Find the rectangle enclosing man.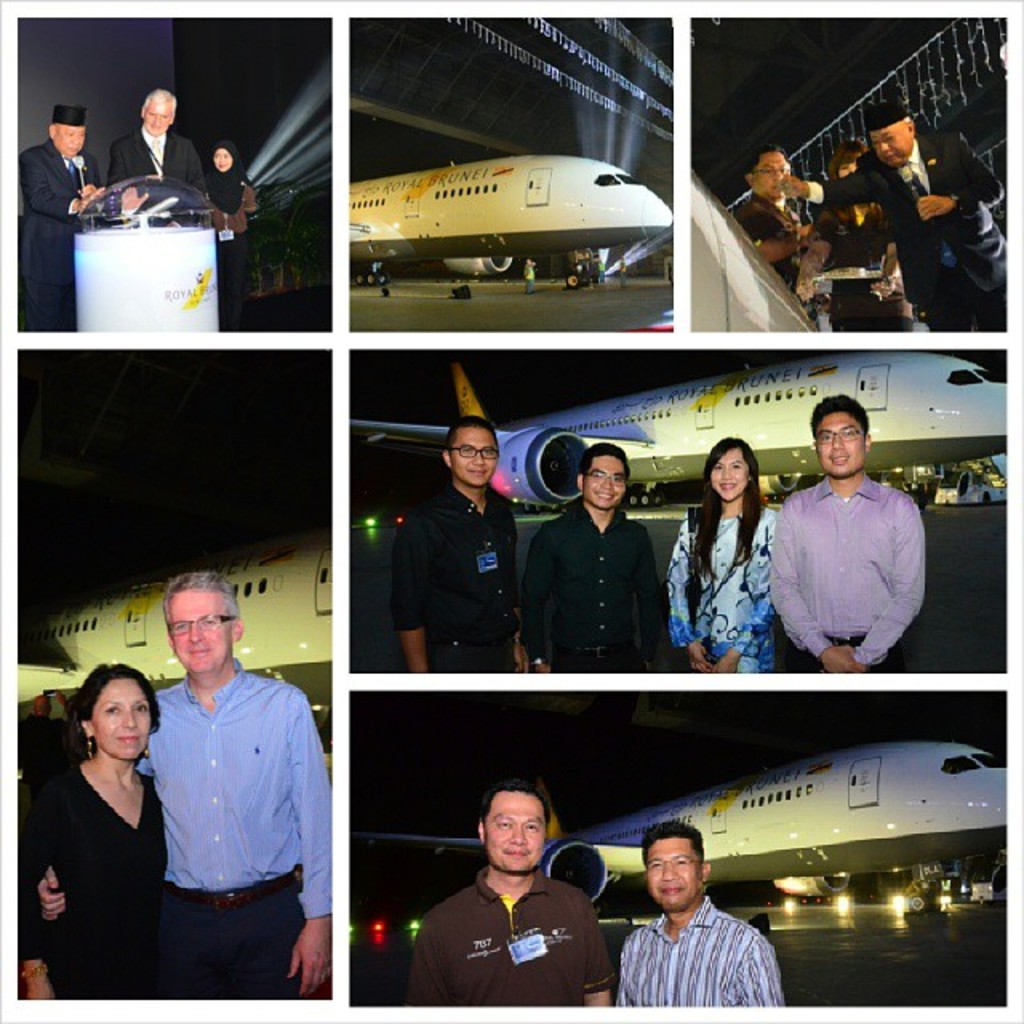
<region>522, 443, 667, 670</region>.
